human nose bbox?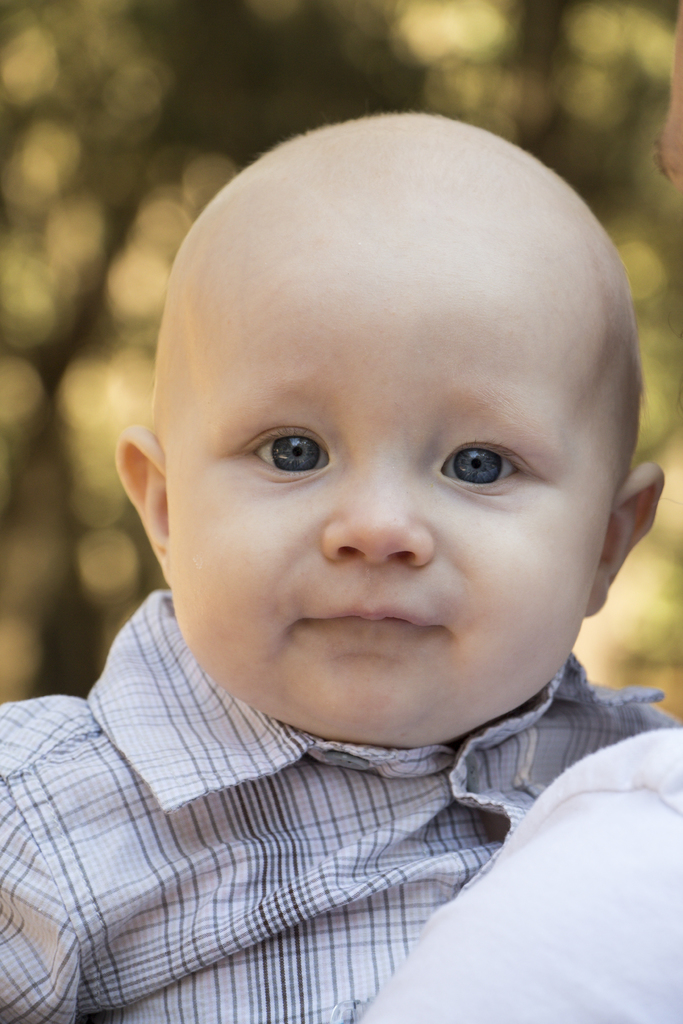
{"x1": 317, "y1": 454, "x2": 436, "y2": 567}
